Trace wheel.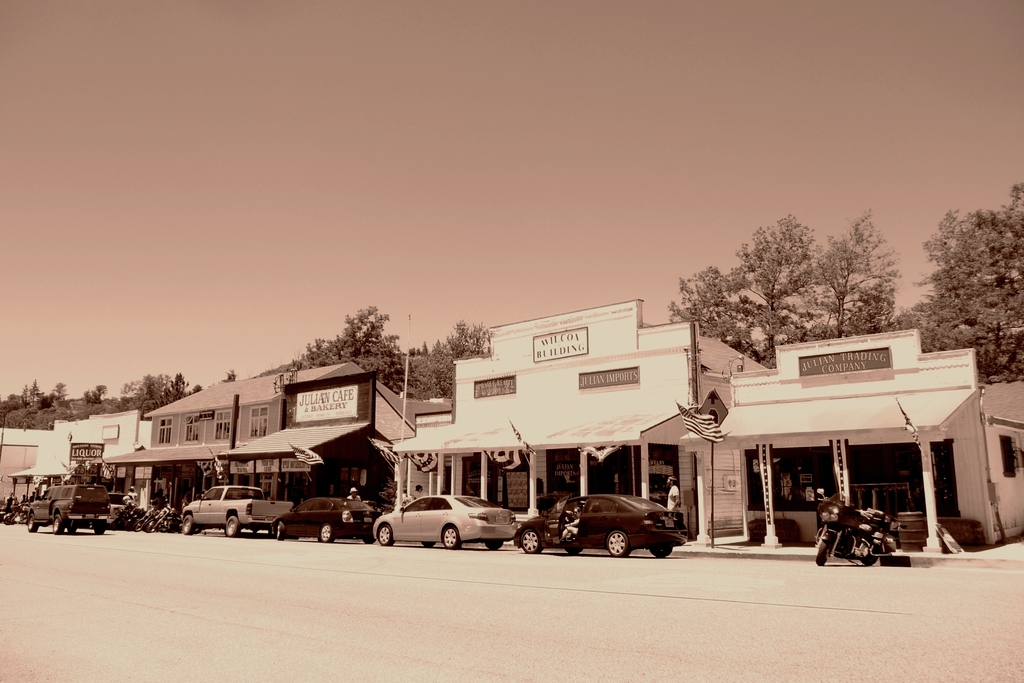
Traced to bbox(92, 521, 106, 532).
